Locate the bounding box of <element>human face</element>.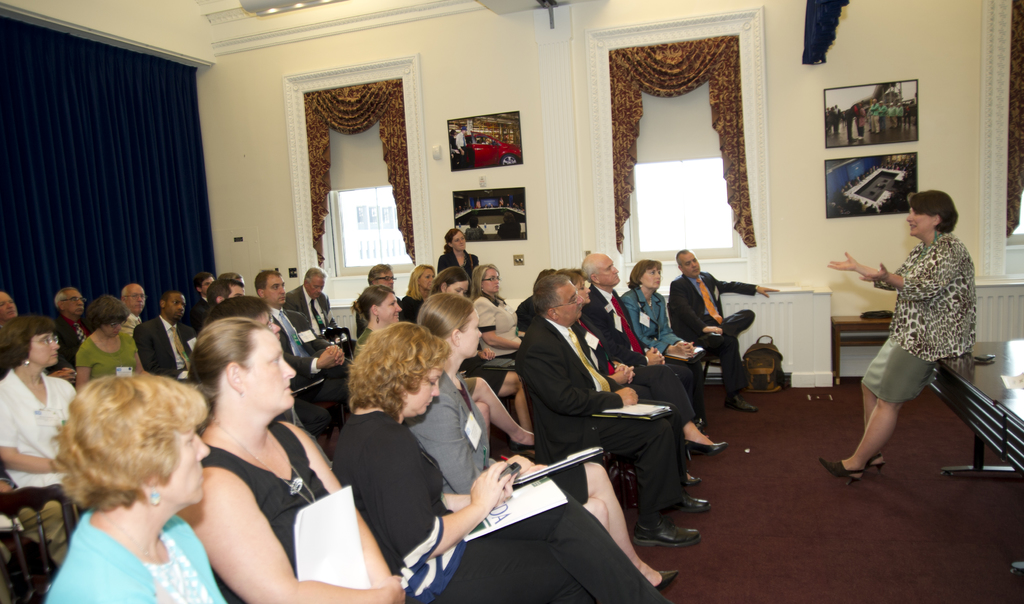
Bounding box: {"left": 557, "top": 283, "right": 584, "bottom": 319}.
